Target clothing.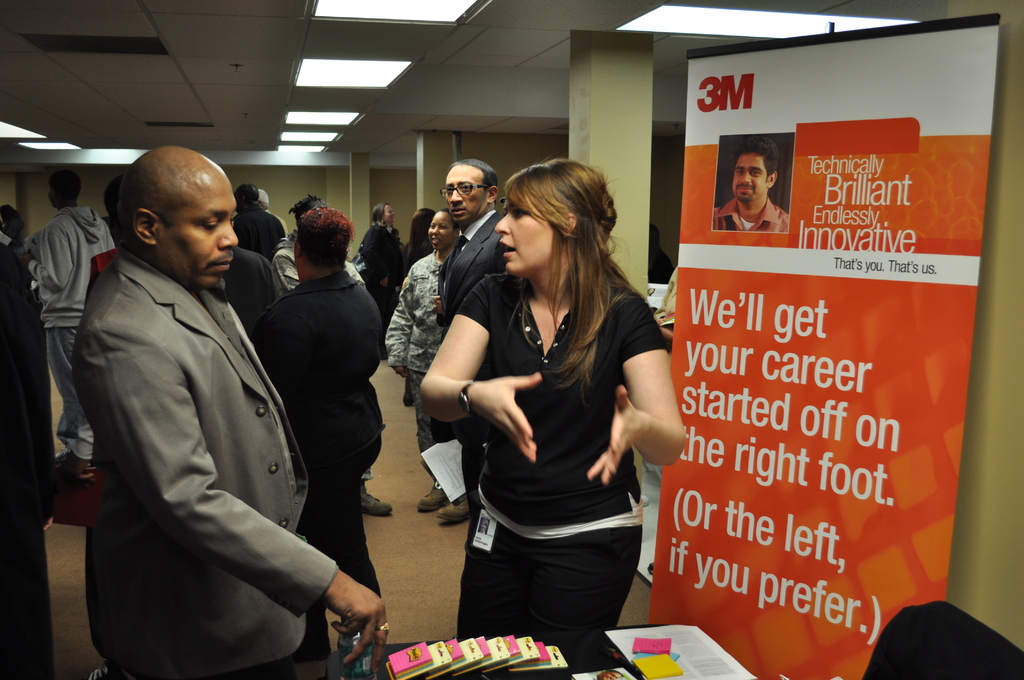
Target region: BBox(74, 263, 337, 677).
